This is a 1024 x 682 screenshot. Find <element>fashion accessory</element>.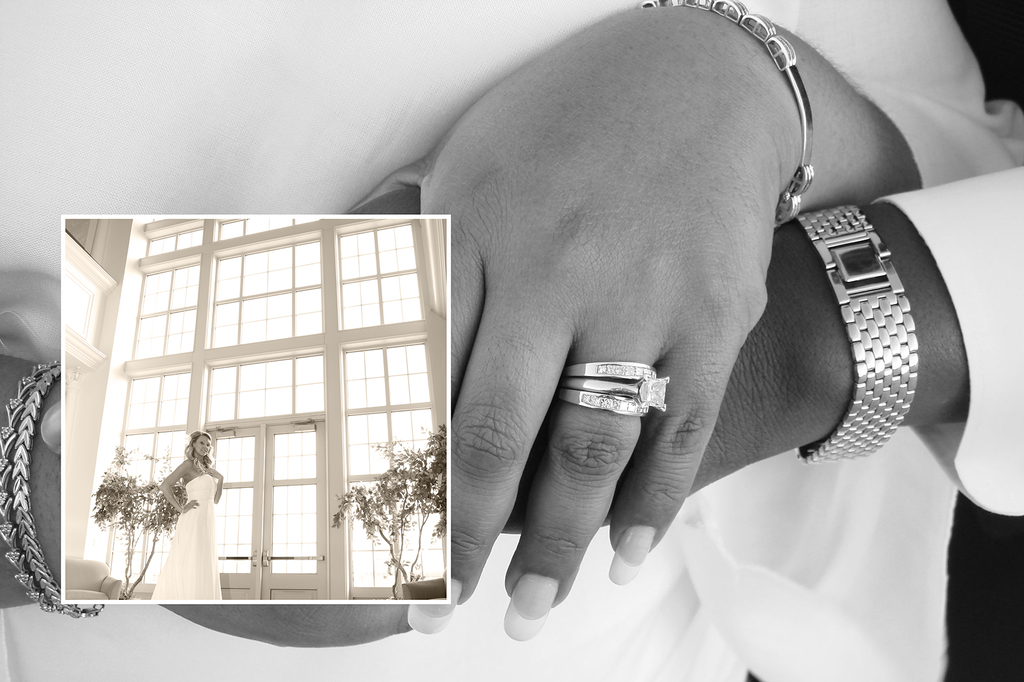
Bounding box: pyautogui.locateOnScreen(0, 349, 111, 640).
